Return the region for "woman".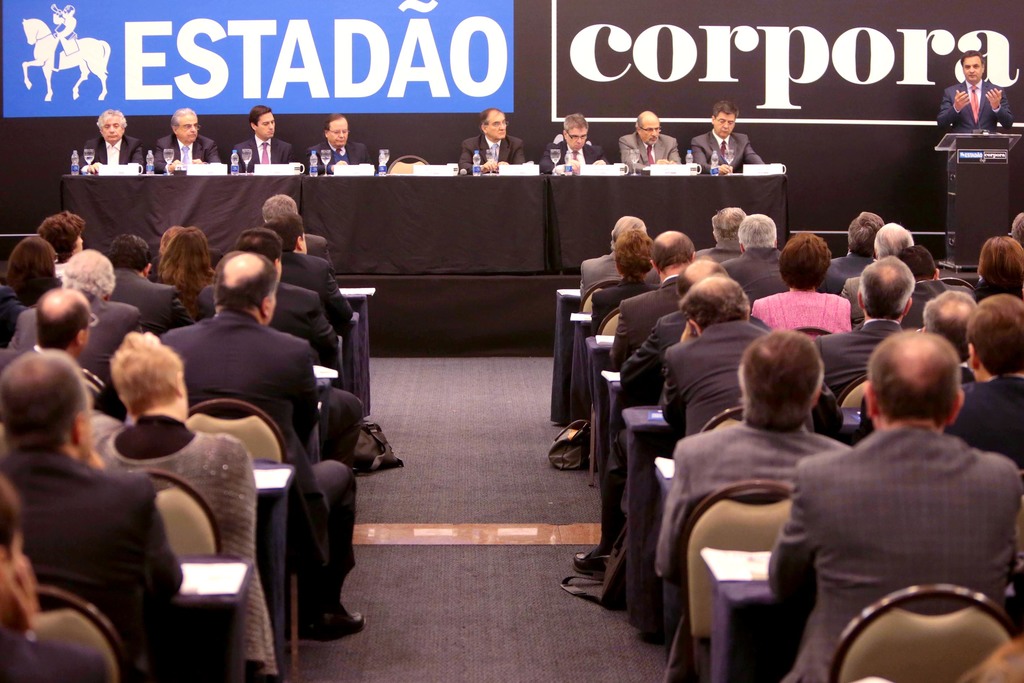
select_region(968, 233, 1023, 299).
